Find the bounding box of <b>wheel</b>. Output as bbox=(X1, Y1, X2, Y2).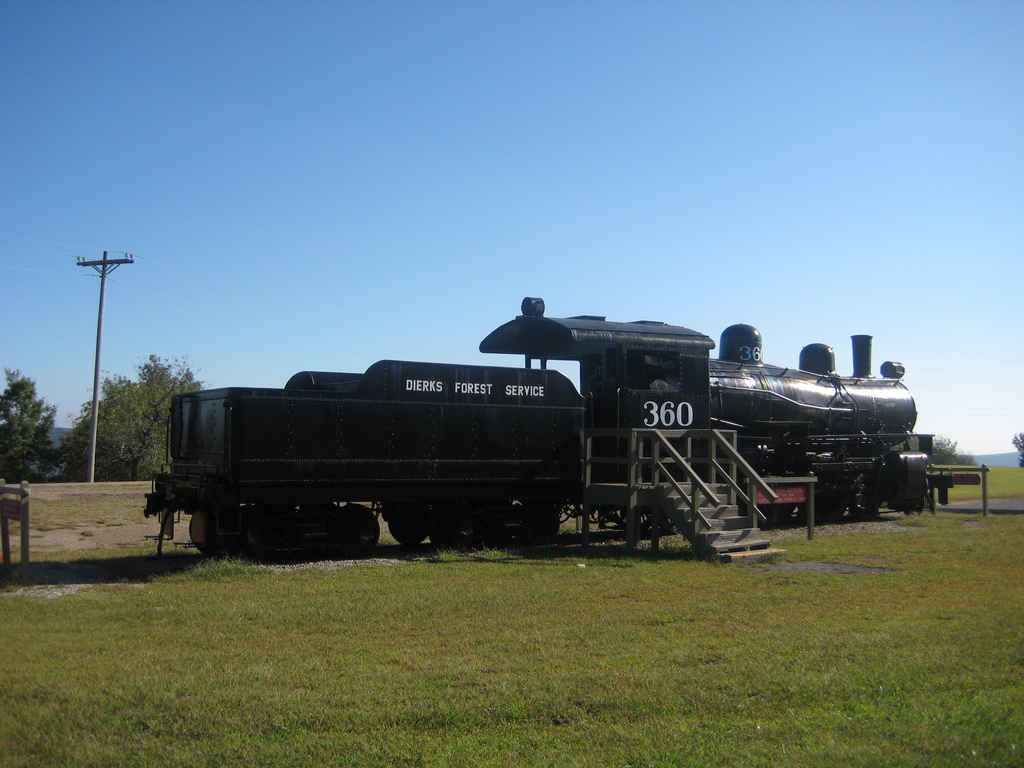
bbox=(808, 506, 851, 522).
